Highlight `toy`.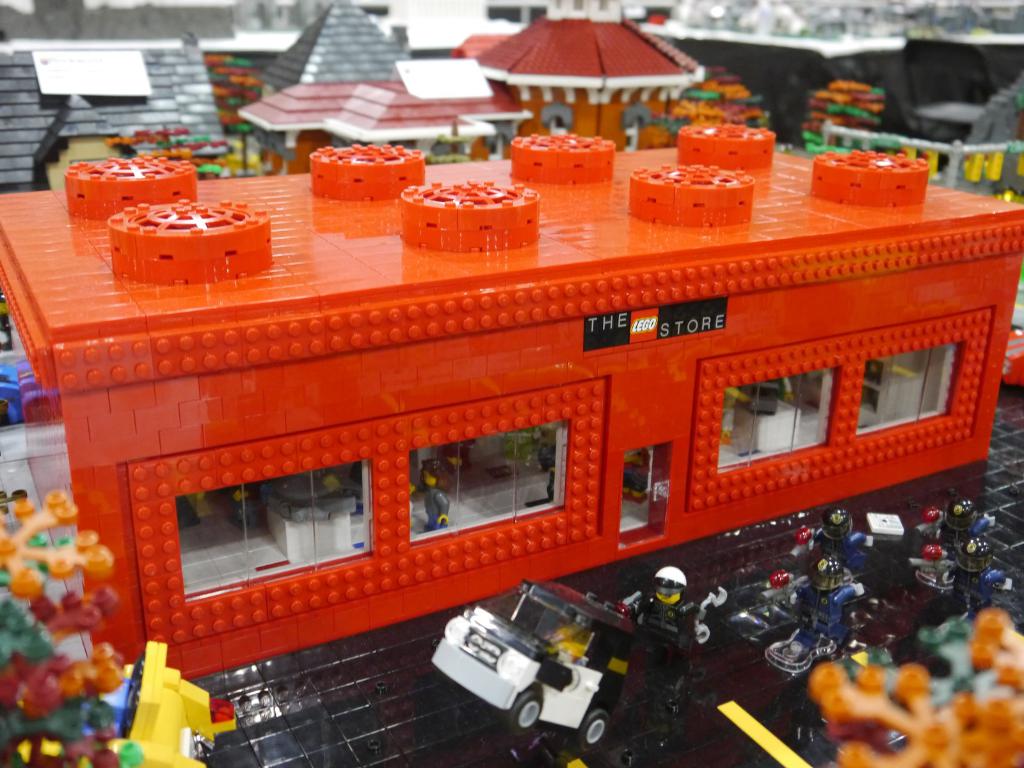
Highlighted region: (x1=0, y1=104, x2=1023, y2=684).
